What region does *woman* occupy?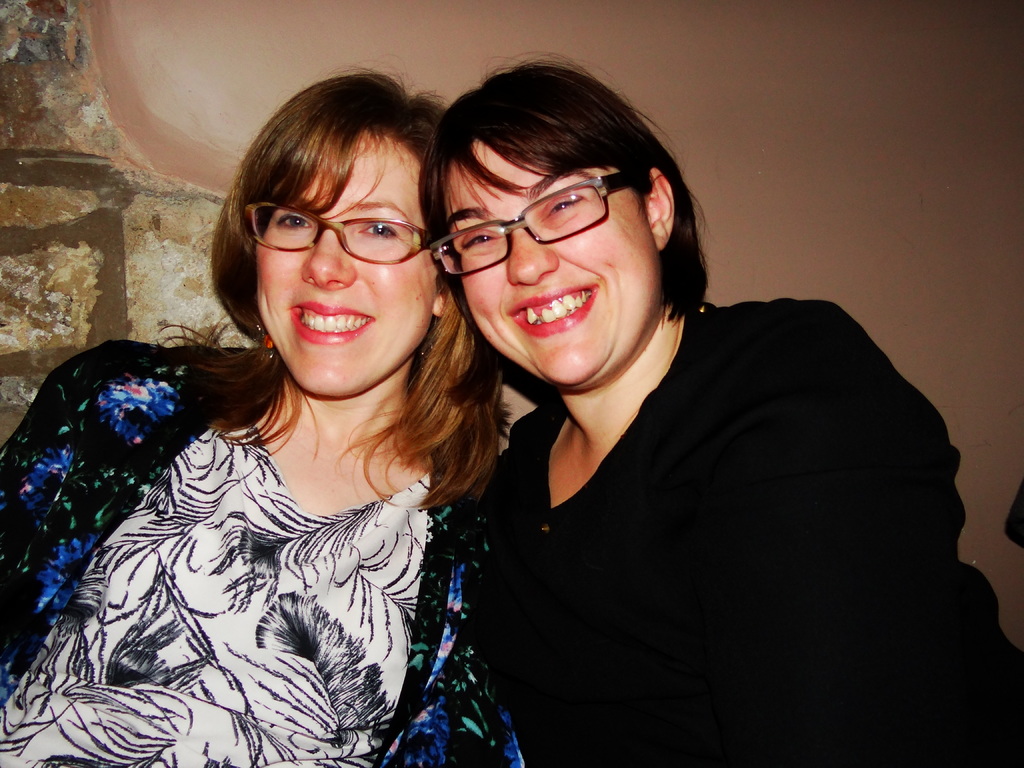
<box>475,47,1023,763</box>.
